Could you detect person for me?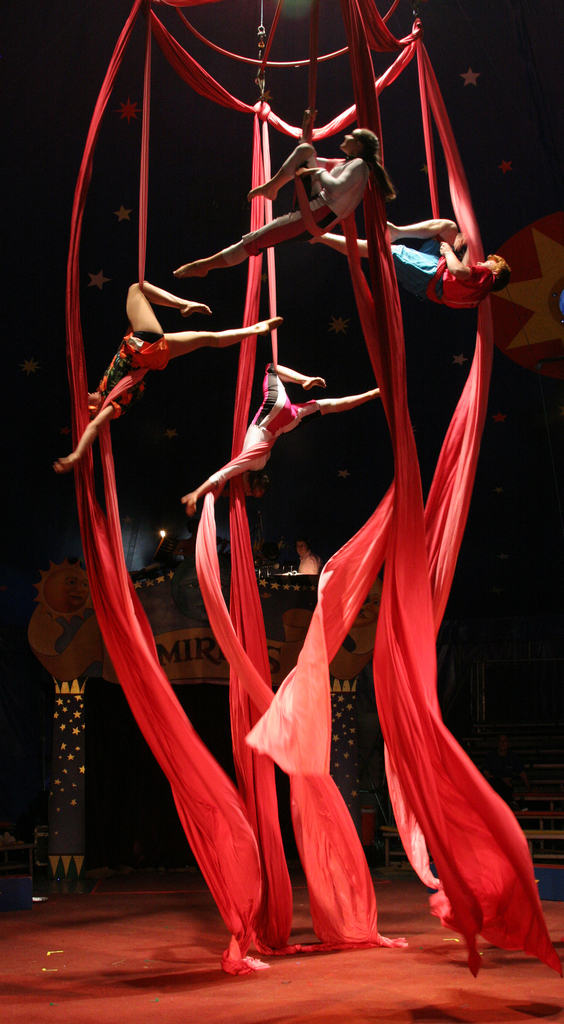
Detection result: box(54, 277, 285, 469).
